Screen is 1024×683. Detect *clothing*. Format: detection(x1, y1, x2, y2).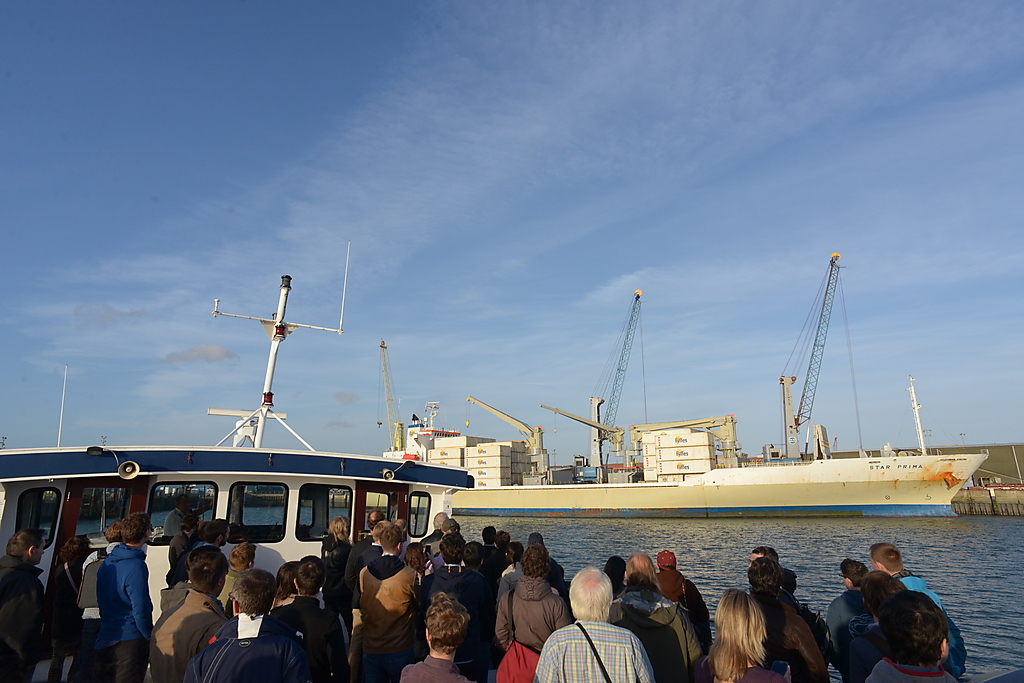
detection(749, 587, 826, 682).
